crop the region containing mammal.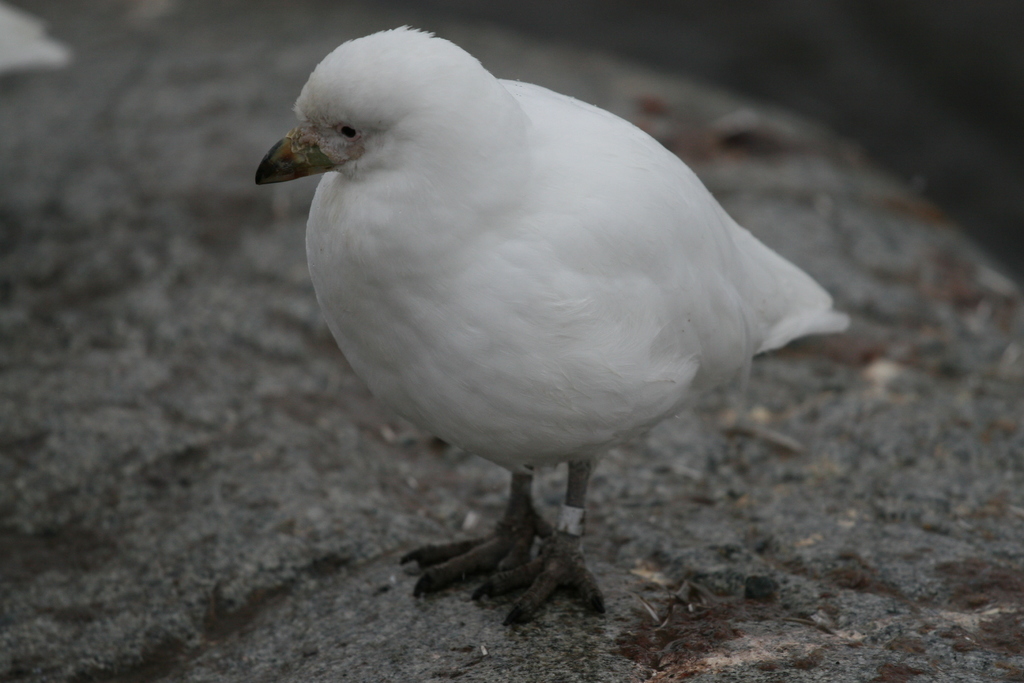
Crop region: [left=243, top=10, right=901, bottom=648].
